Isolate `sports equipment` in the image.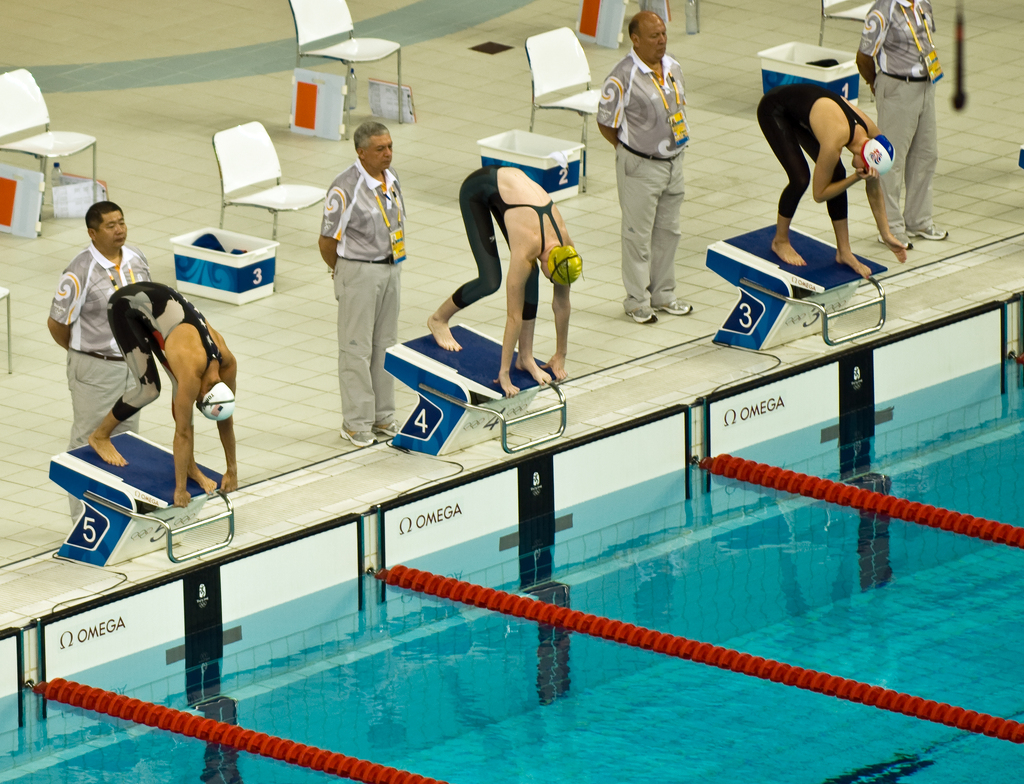
Isolated region: box(863, 134, 902, 177).
